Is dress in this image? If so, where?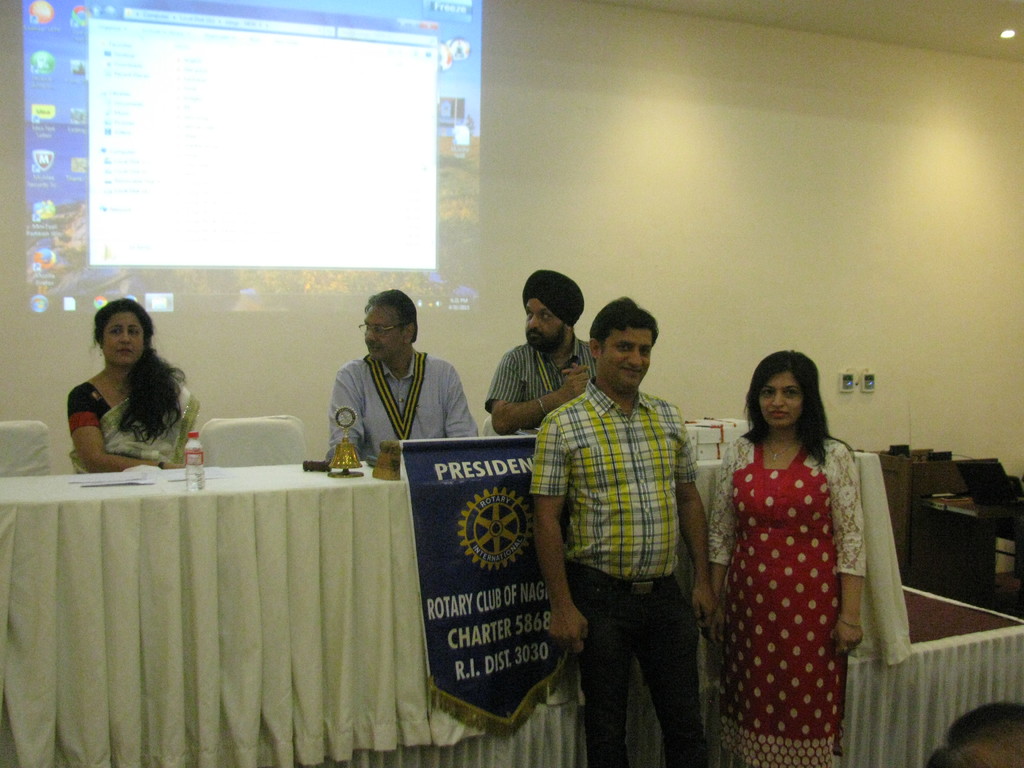
Yes, at pyautogui.locateOnScreen(703, 433, 863, 753).
